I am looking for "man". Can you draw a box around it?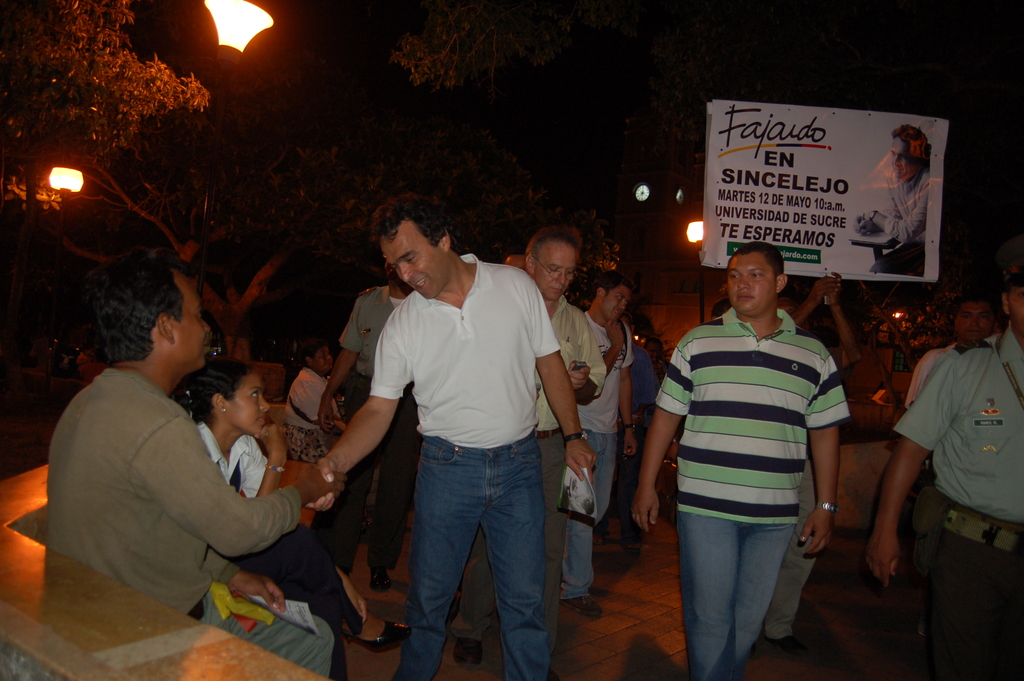
Sure, the bounding box is 42, 281, 316, 638.
